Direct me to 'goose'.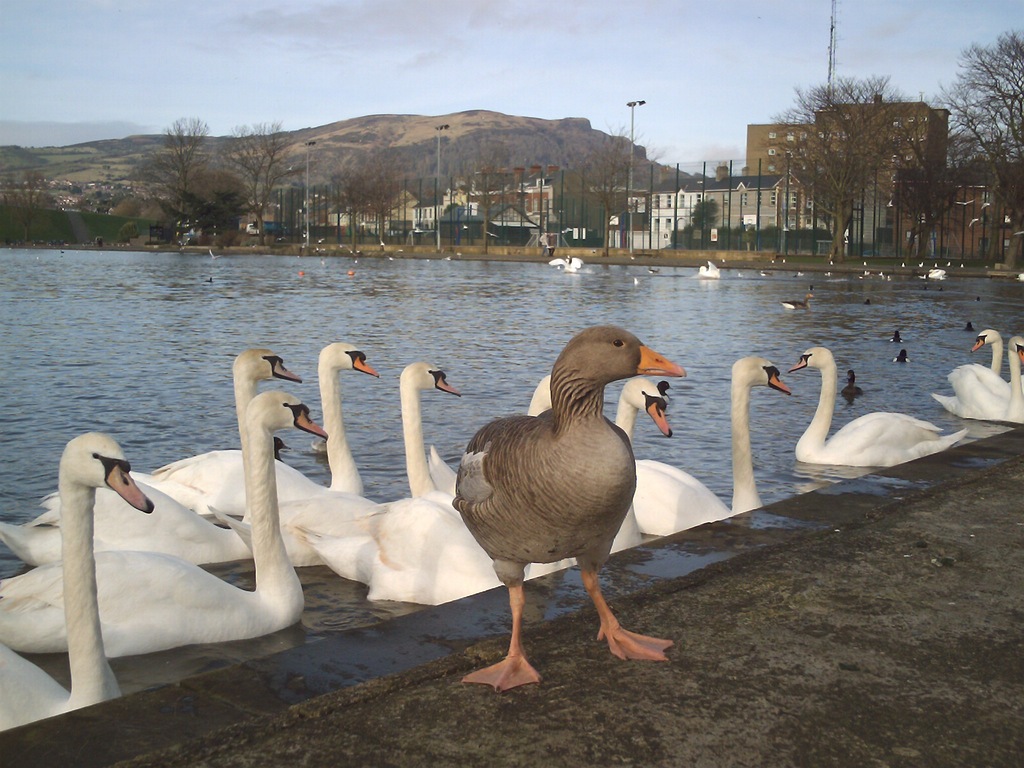
Direction: bbox(975, 332, 1004, 374).
